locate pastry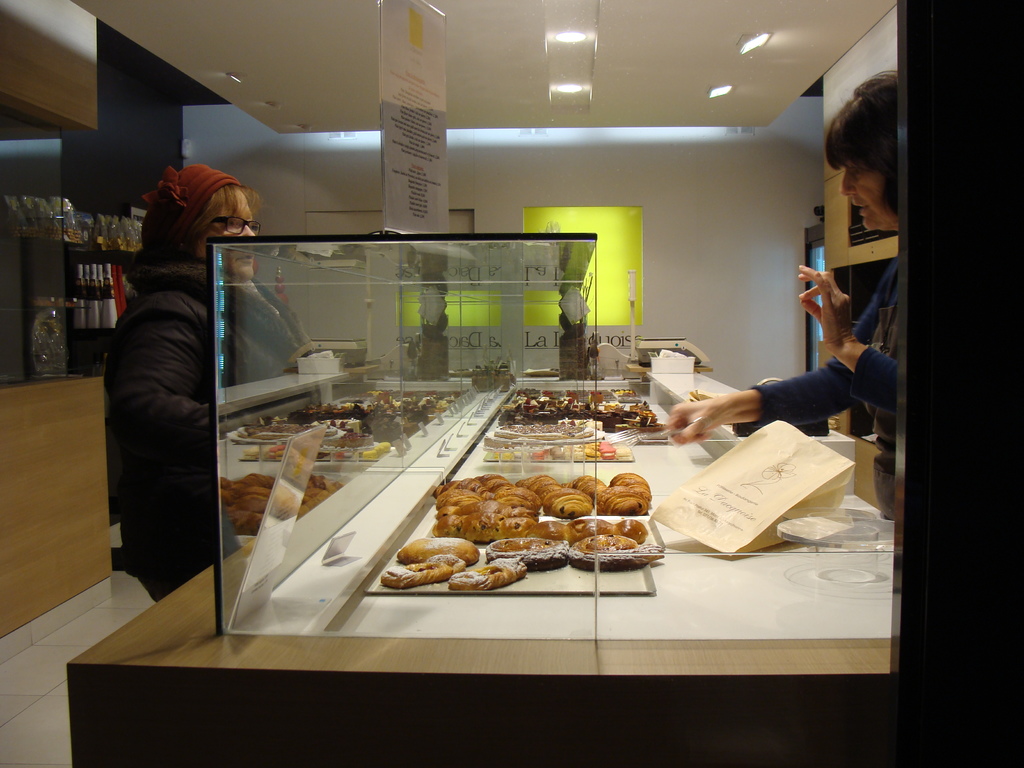
region(375, 420, 668, 590)
